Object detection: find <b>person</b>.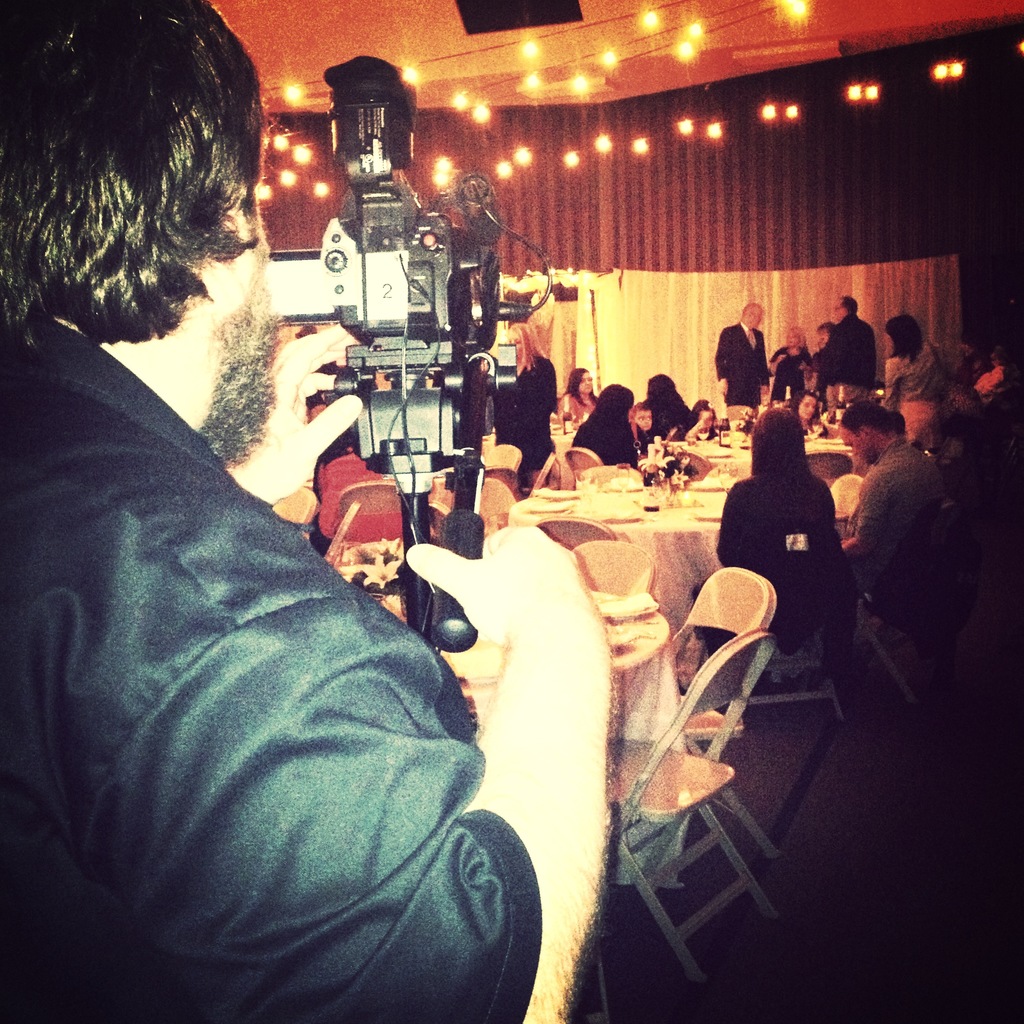
l=637, t=367, r=698, b=439.
